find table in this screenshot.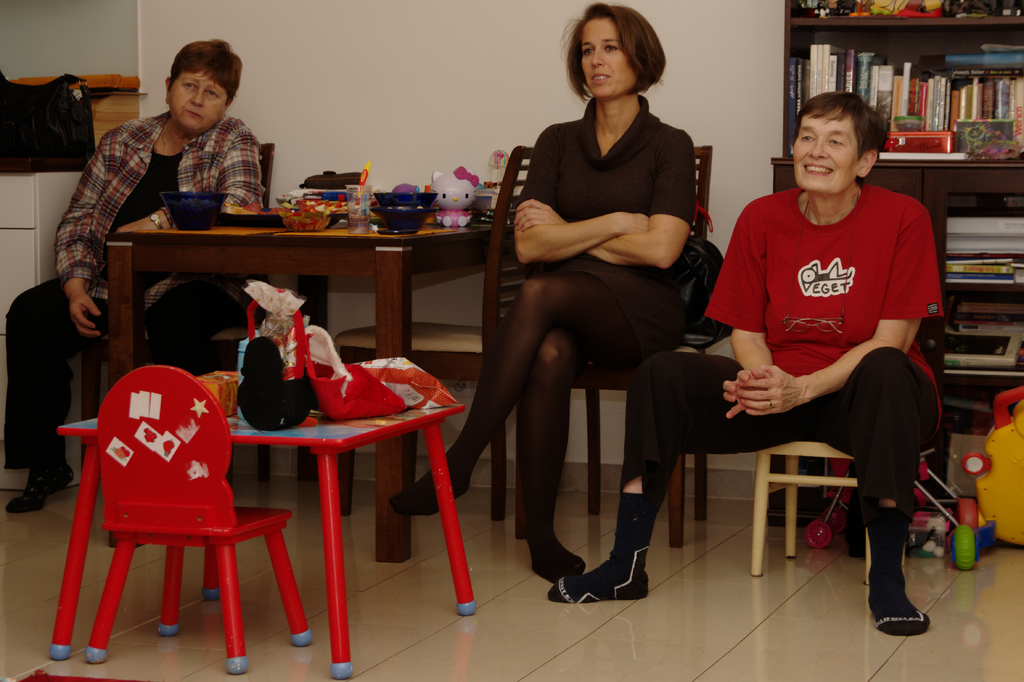
The bounding box for table is rect(44, 368, 477, 678).
